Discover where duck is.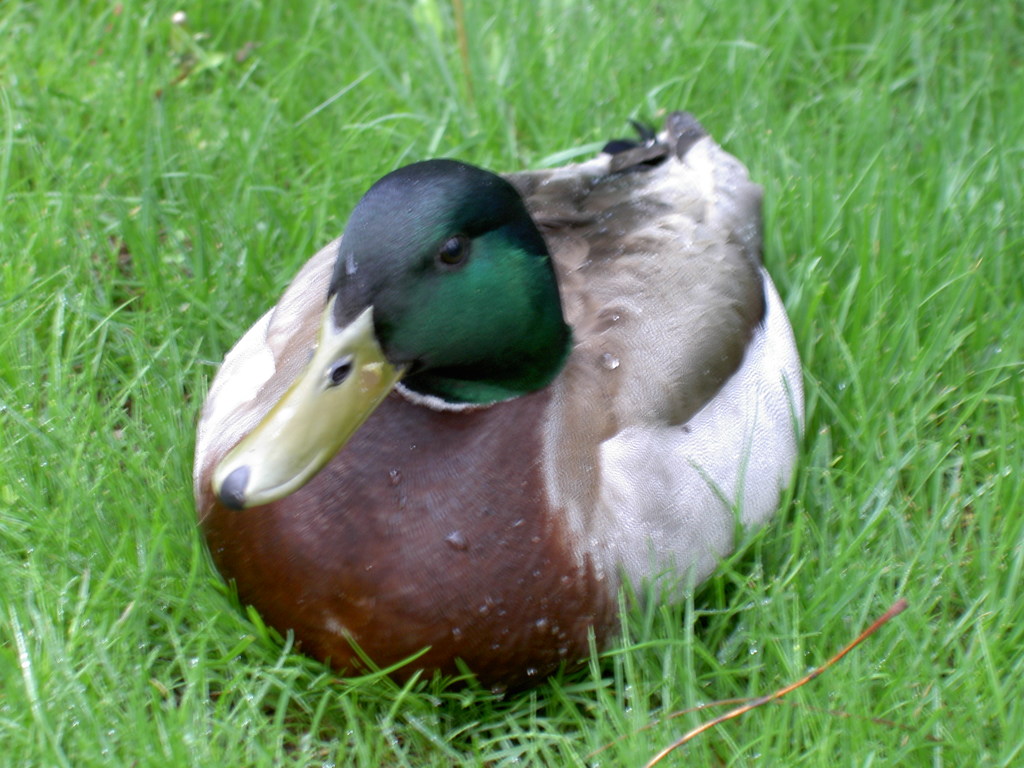
Discovered at 166/129/804/710.
